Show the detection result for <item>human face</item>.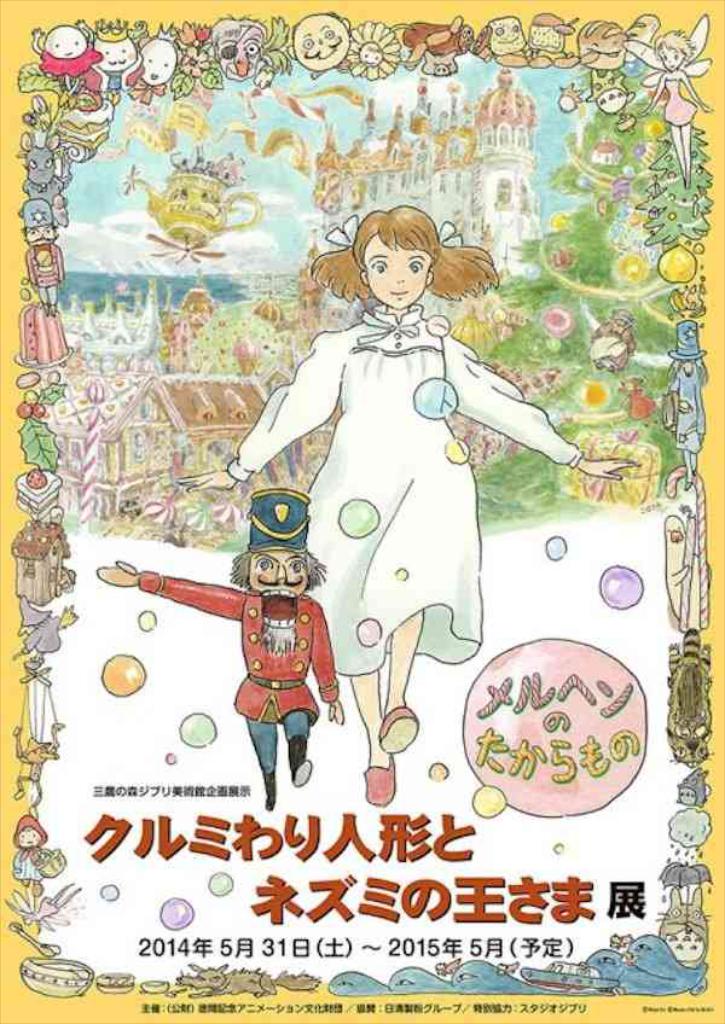
{"left": 655, "top": 50, "right": 682, "bottom": 72}.
